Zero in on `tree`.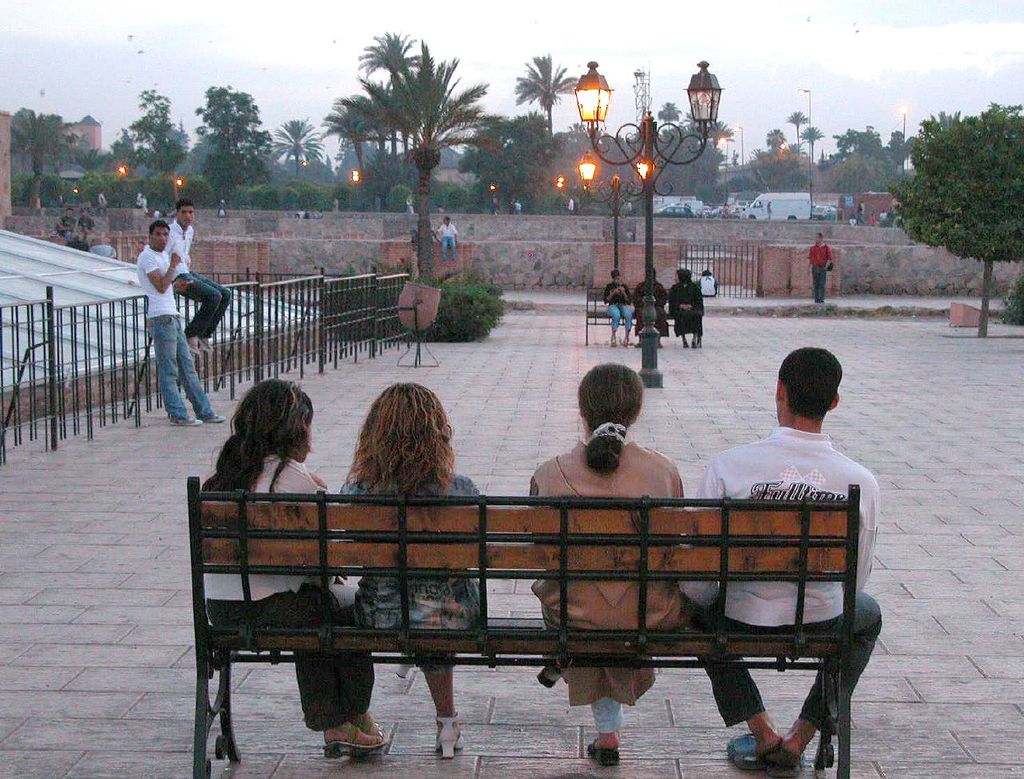
Zeroed in: box(271, 116, 328, 183).
